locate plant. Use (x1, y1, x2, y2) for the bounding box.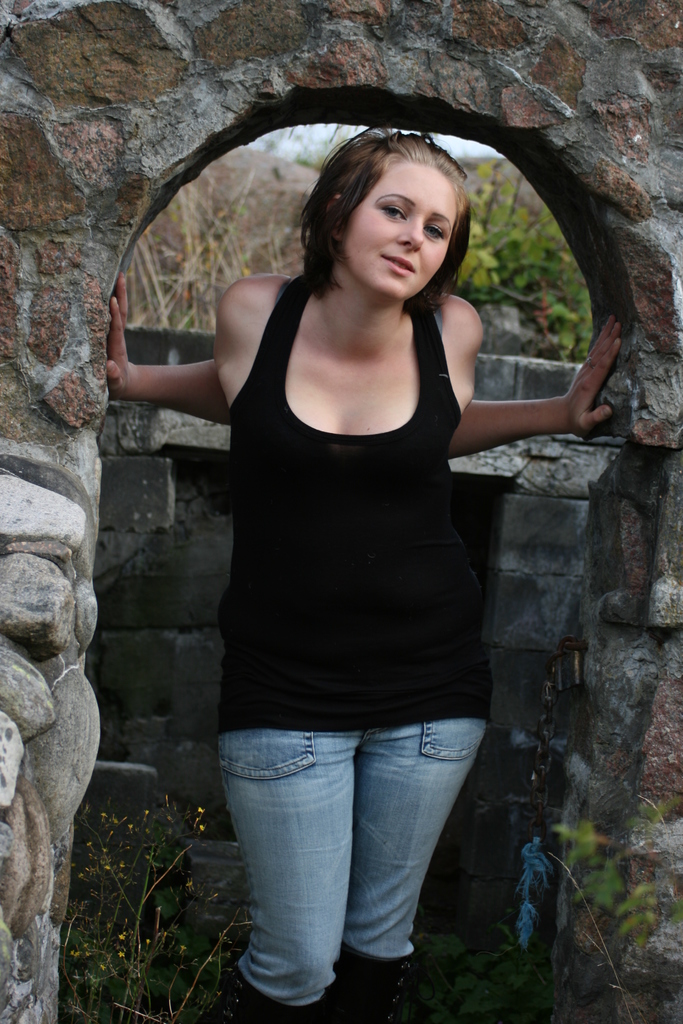
(65, 792, 283, 1023).
